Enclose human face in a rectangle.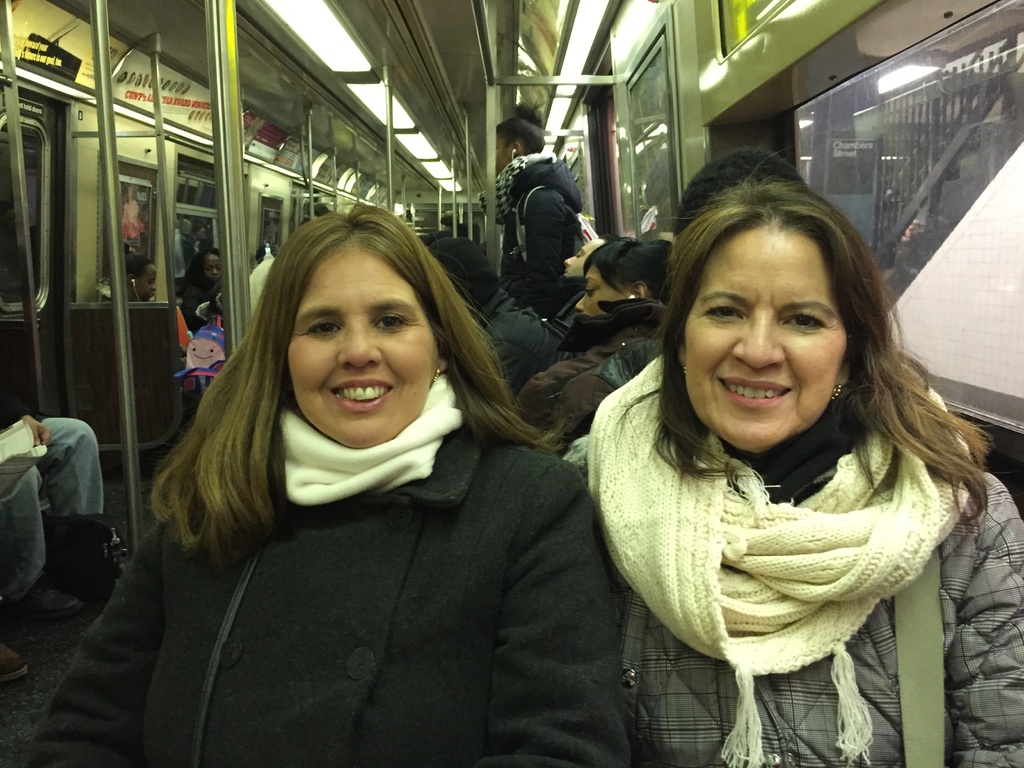
locate(141, 265, 160, 301).
